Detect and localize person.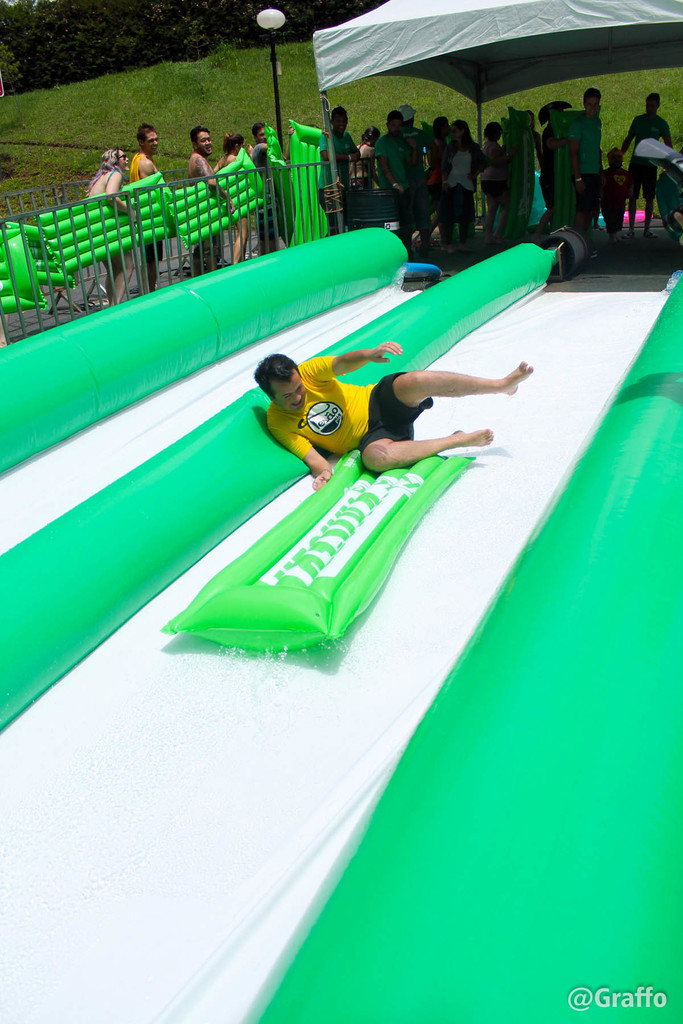
Localized at Rect(225, 314, 529, 492).
